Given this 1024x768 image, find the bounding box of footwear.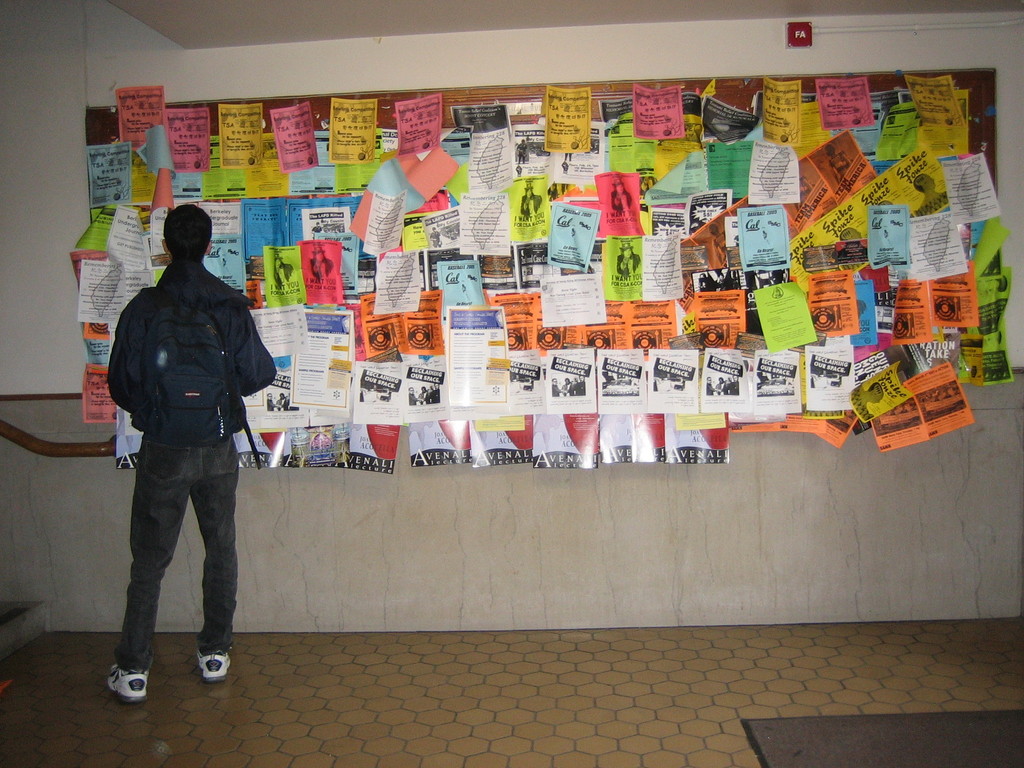
195 643 230 689.
